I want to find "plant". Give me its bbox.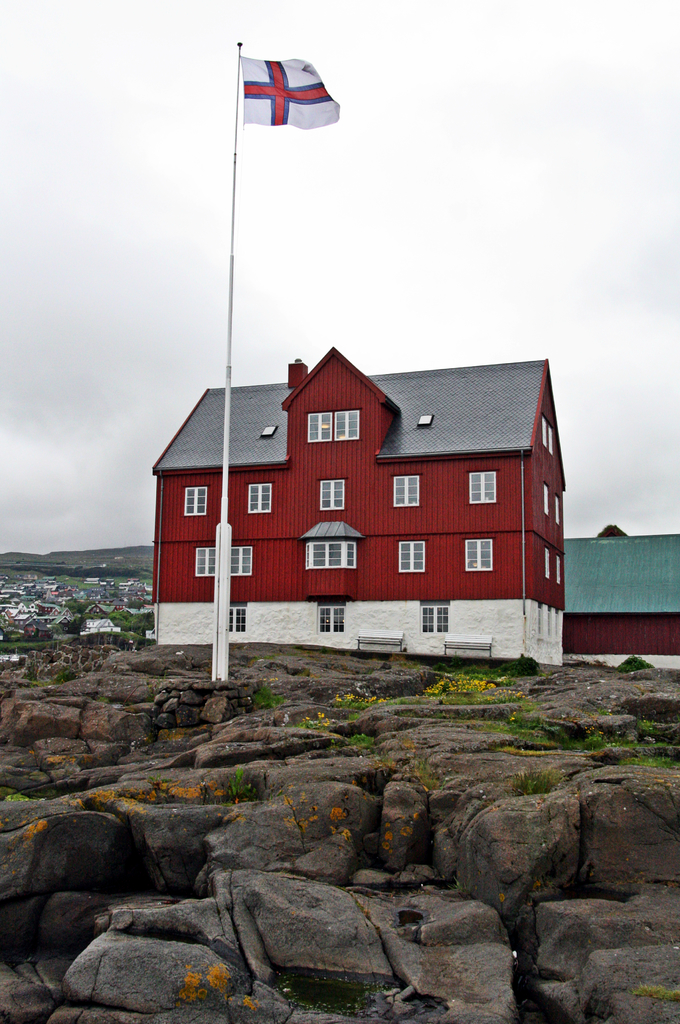
Rect(618, 657, 661, 676).
